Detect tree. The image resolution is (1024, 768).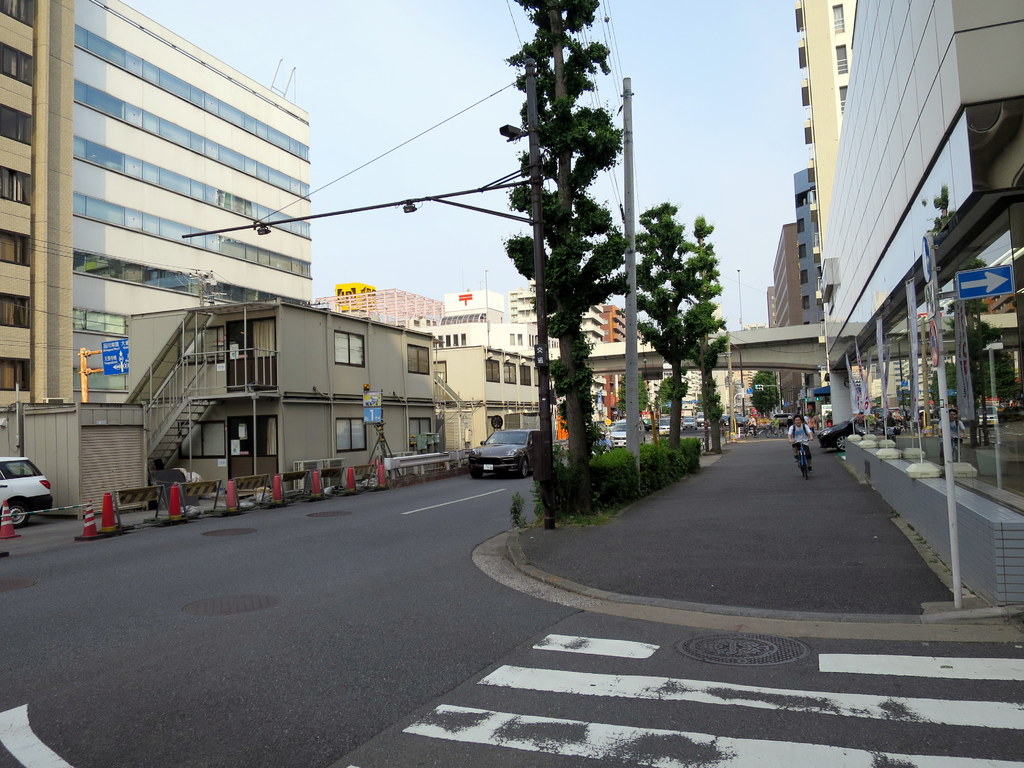
box=[461, 0, 666, 472].
